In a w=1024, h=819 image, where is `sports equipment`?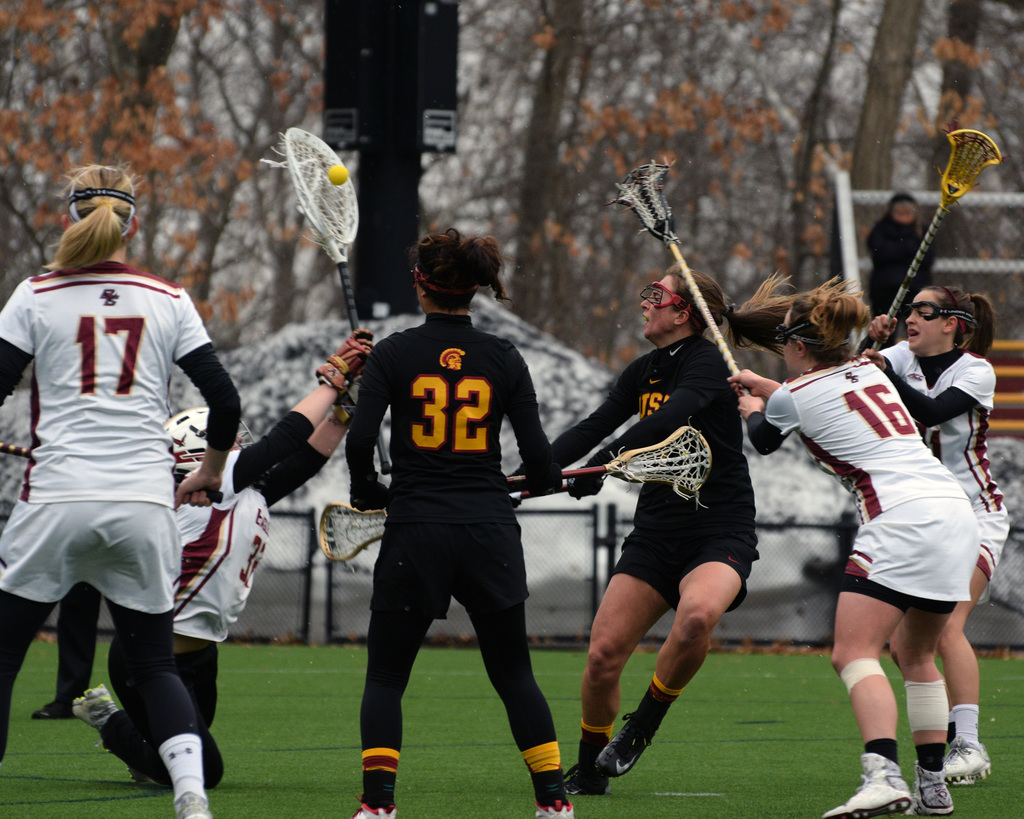
rect(352, 806, 397, 818).
